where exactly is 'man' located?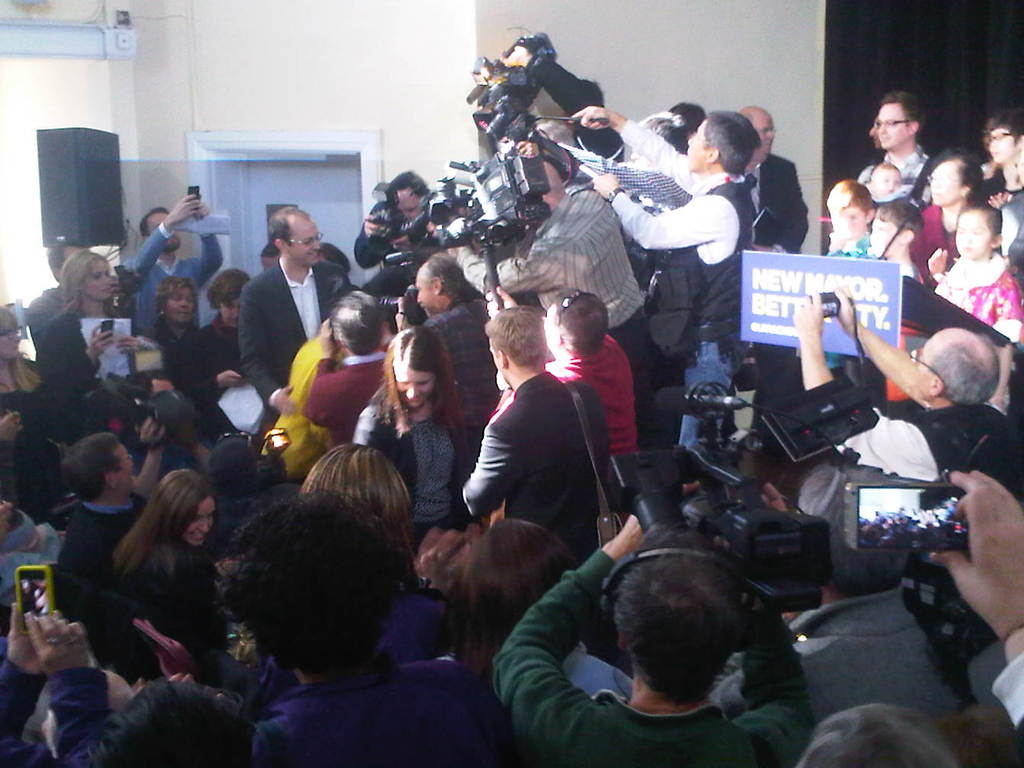
Its bounding box is bbox=(792, 285, 1023, 506).
